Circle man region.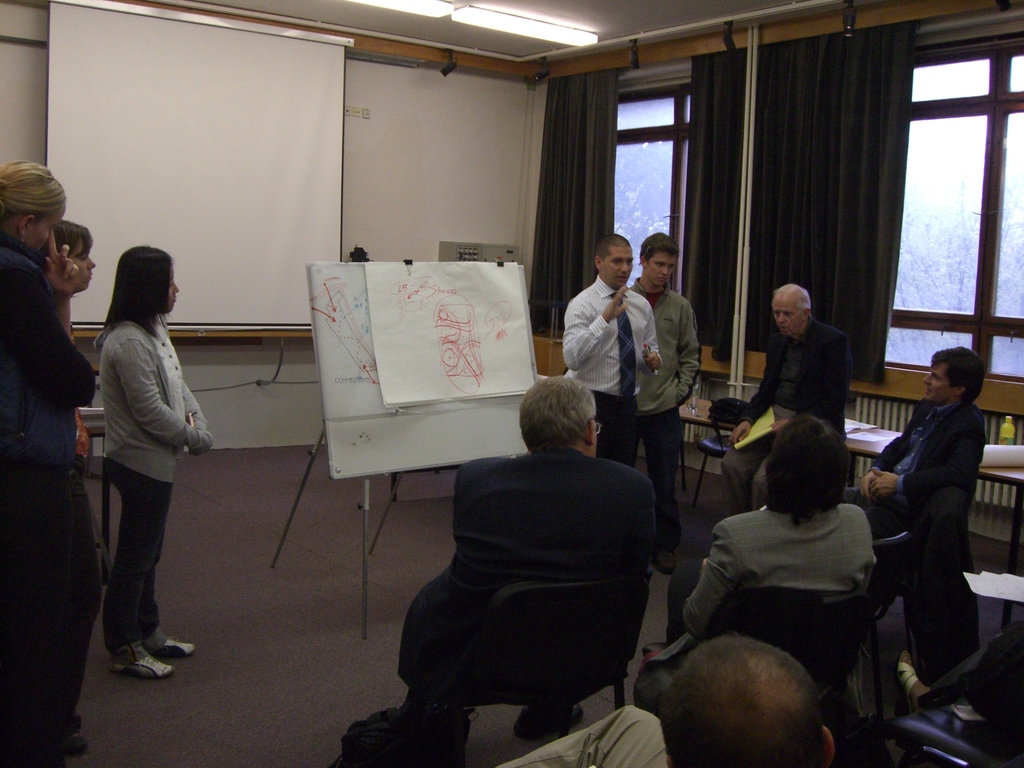
Region: (486, 640, 837, 767).
